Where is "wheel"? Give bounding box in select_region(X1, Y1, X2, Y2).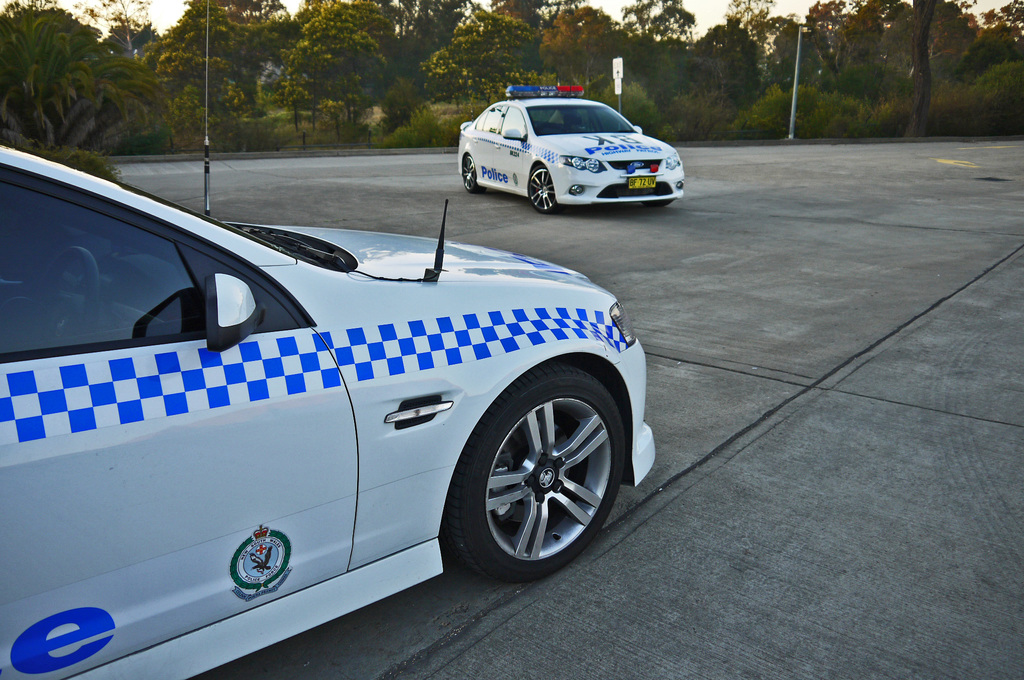
select_region(528, 165, 561, 213).
